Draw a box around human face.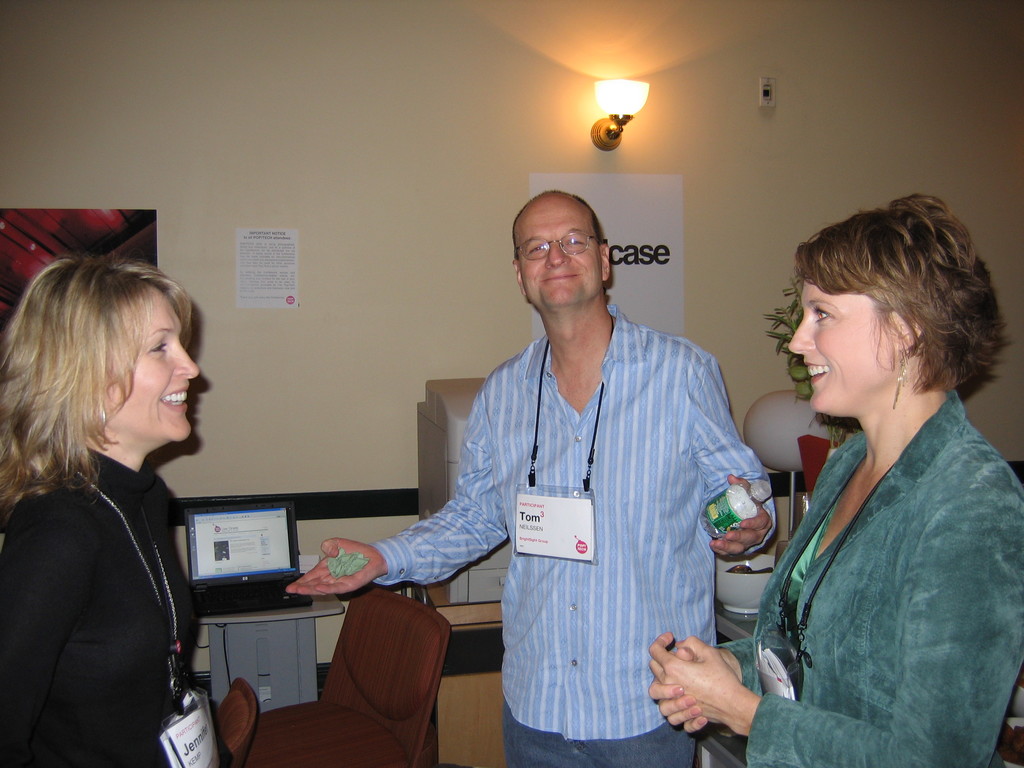
select_region(90, 289, 202, 442).
